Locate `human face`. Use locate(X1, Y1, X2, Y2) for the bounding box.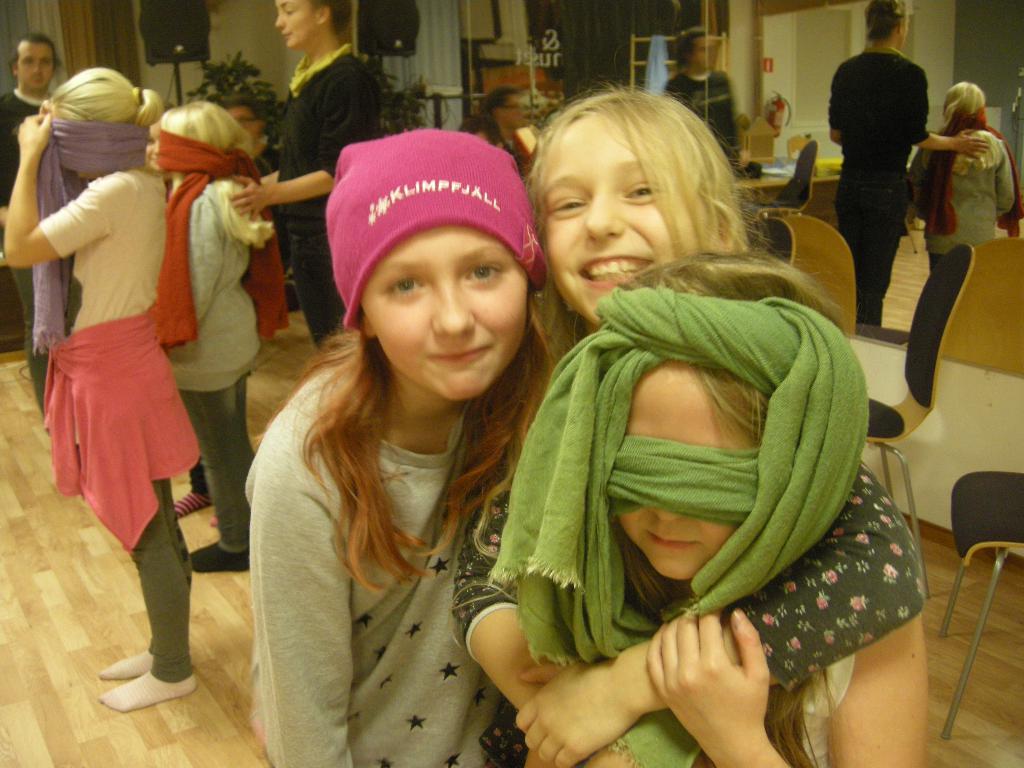
locate(490, 95, 526, 129).
